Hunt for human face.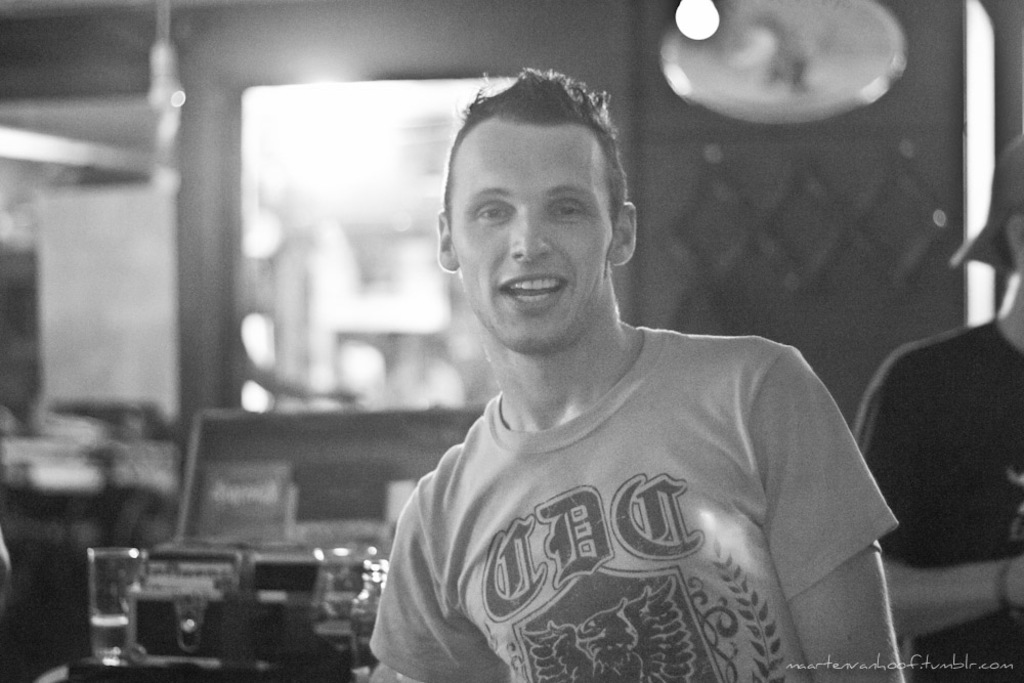
Hunted down at x1=449, y1=117, x2=615, y2=358.
